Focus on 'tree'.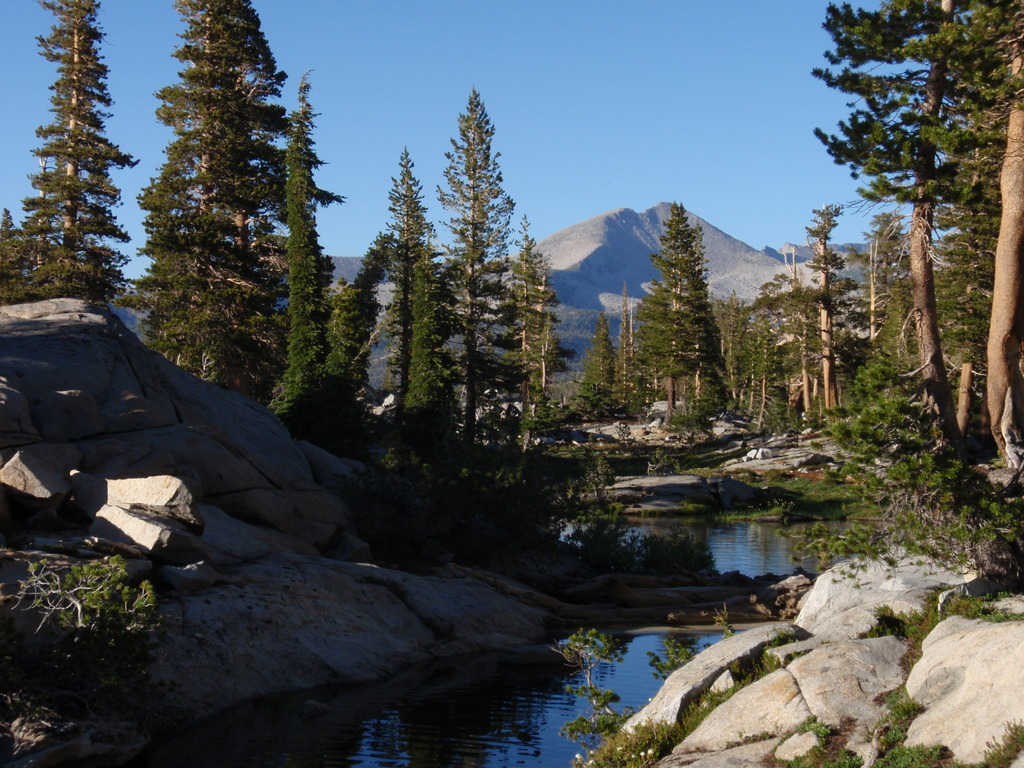
Focused at box=[0, 0, 126, 311].
